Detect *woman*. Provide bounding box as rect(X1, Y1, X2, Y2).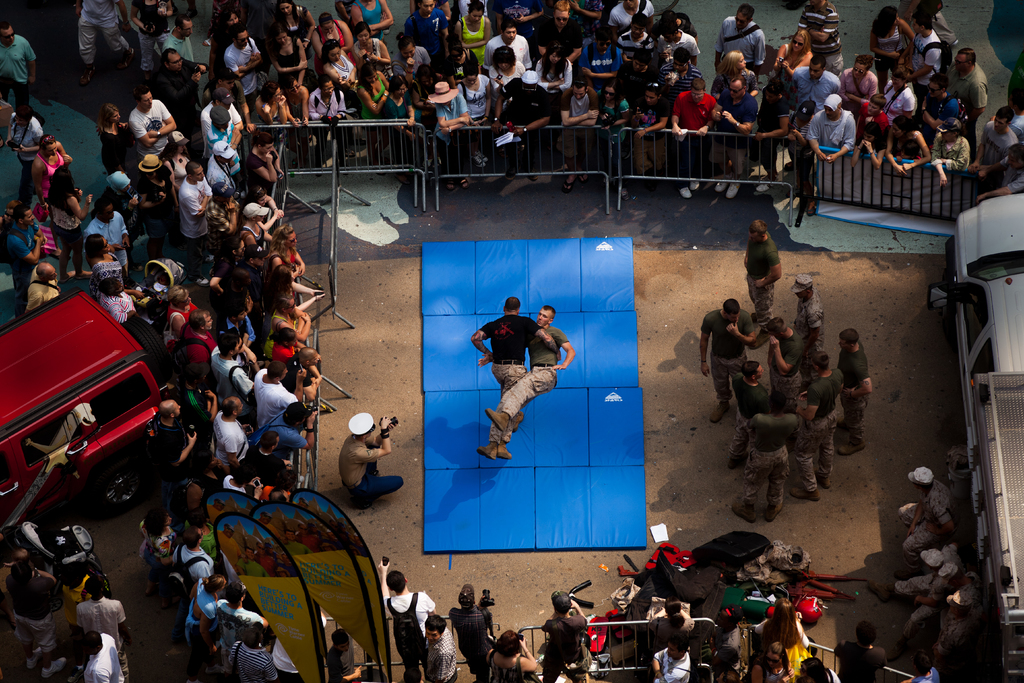
rect(926, 119, 977, 189).
